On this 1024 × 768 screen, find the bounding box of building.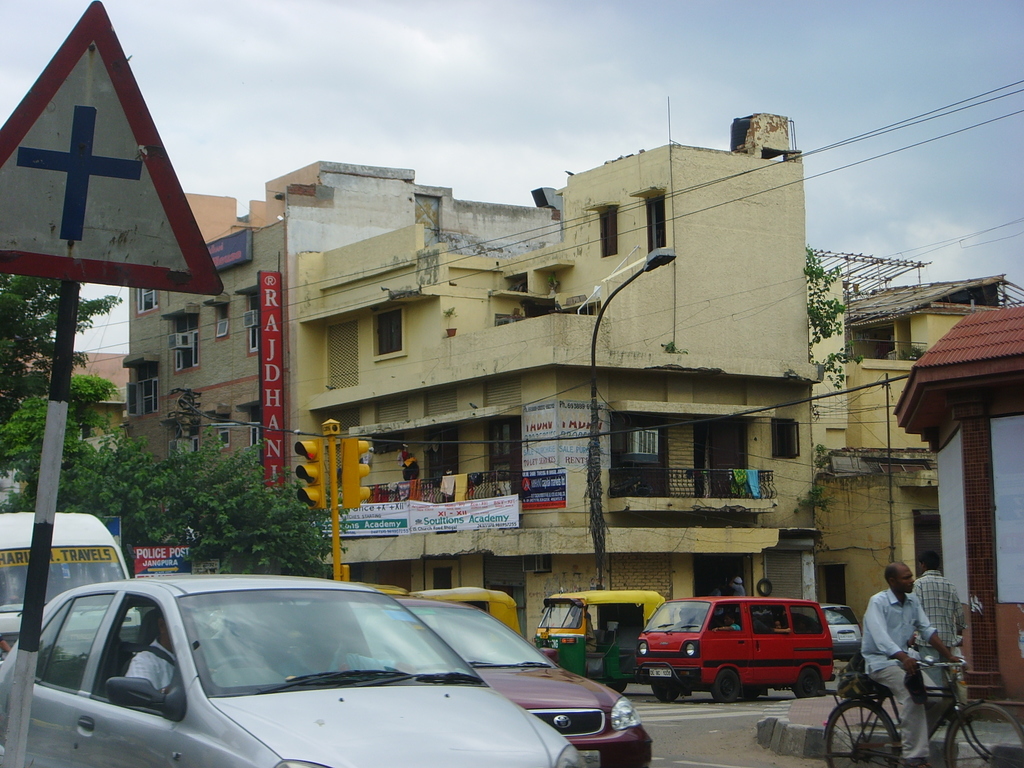
Bounding box: 122,105,817,648.
